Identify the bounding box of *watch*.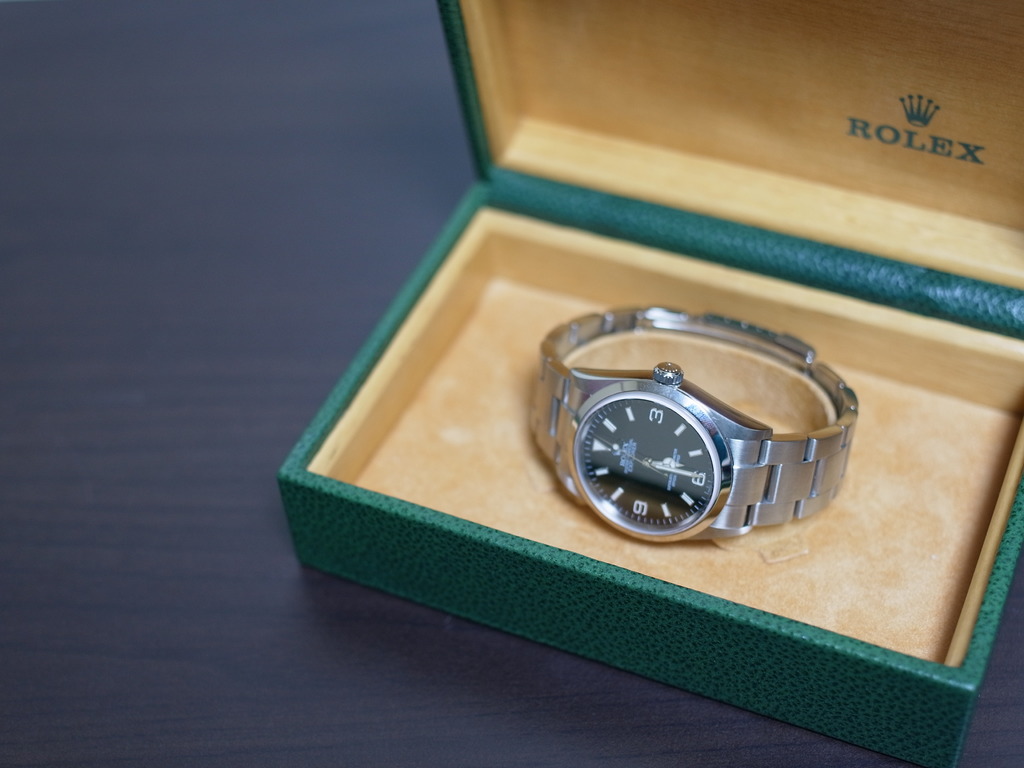
x1=524 y1=300 x2=862 y2=546.
